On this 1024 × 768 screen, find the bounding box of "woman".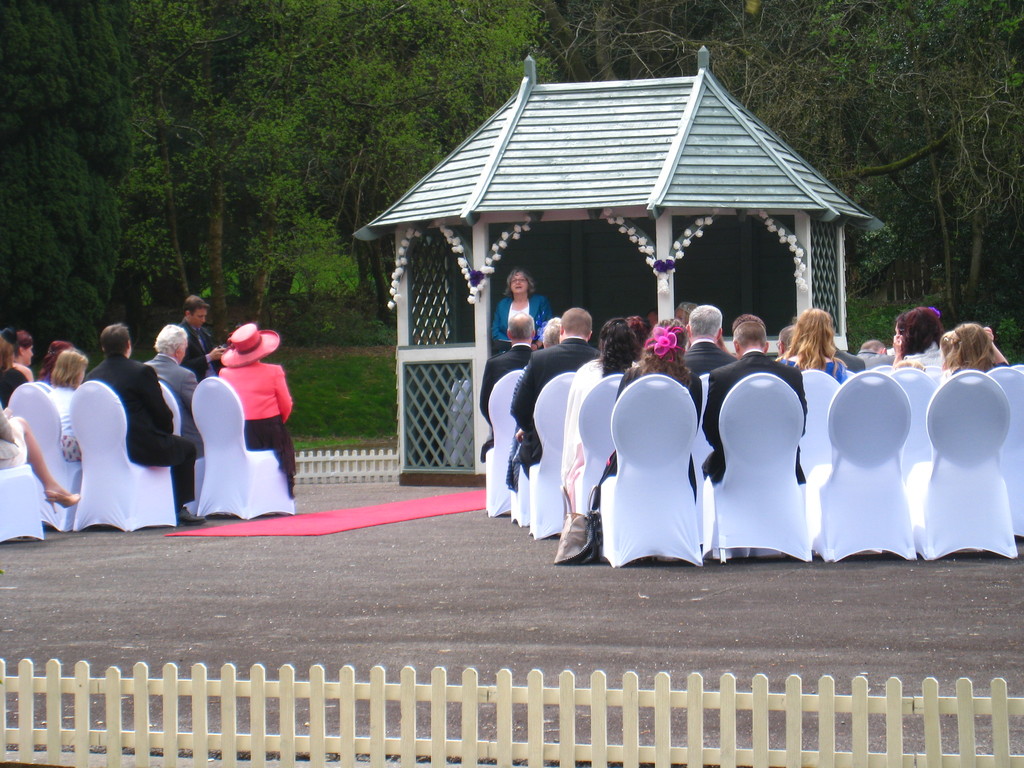
Bounding box: pyautogui.locateOnScreen(935, 323, 1023, 380).
